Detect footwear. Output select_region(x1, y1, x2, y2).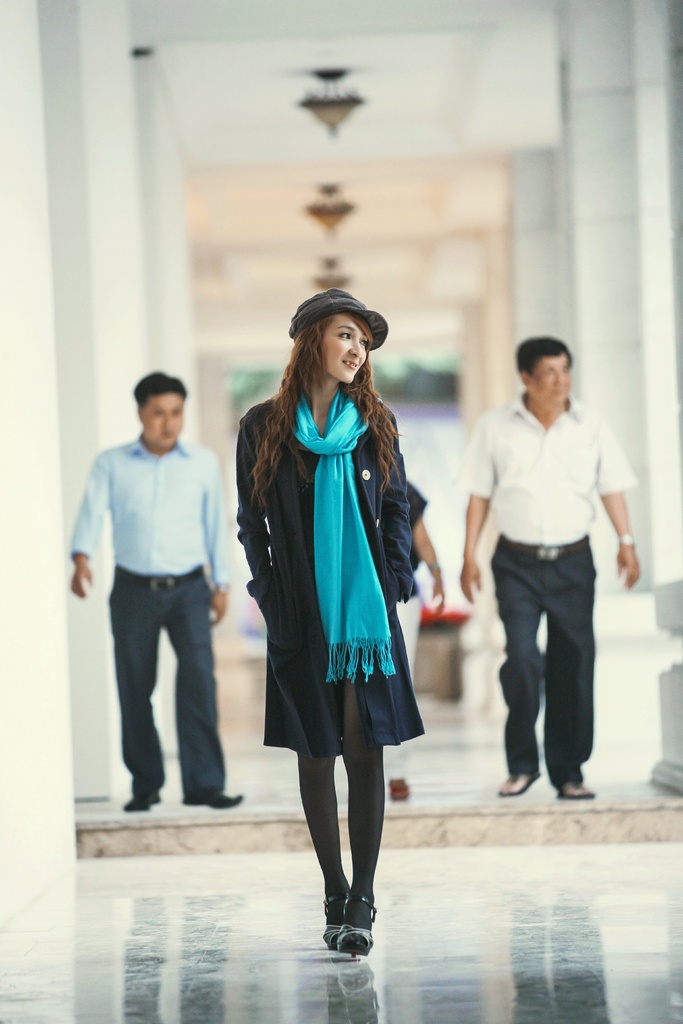
select_region(190, 783, 243, 817).
